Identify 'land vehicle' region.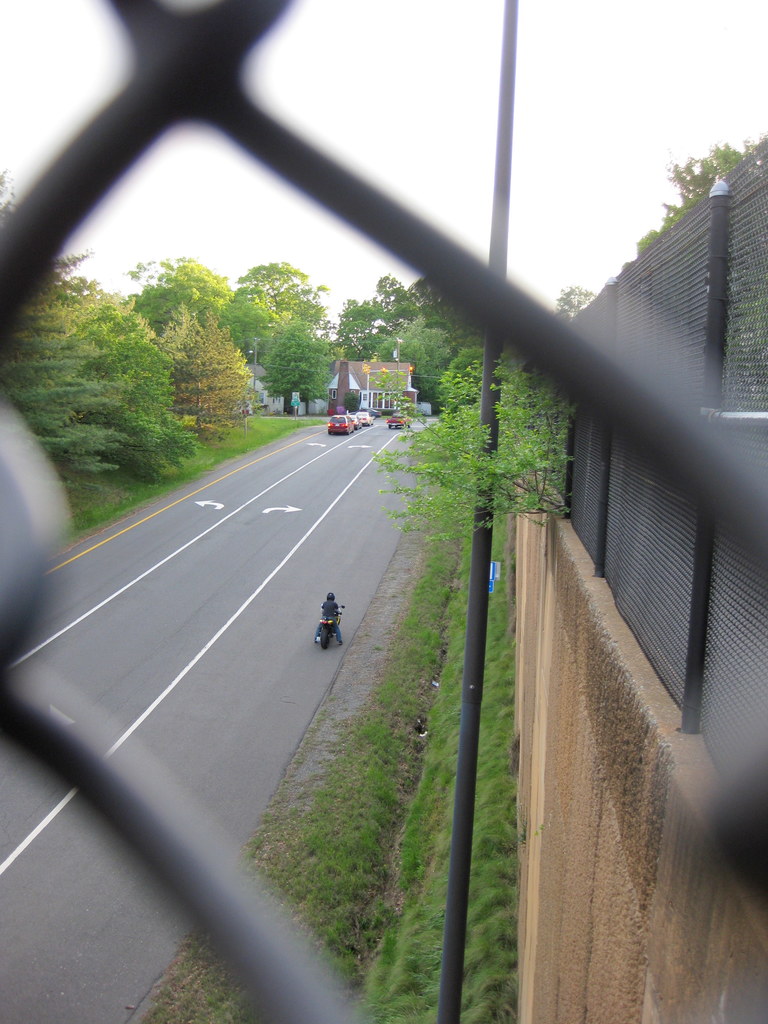
Region: pyautogui.locateOnScreen(364, 412, 373, 422).
